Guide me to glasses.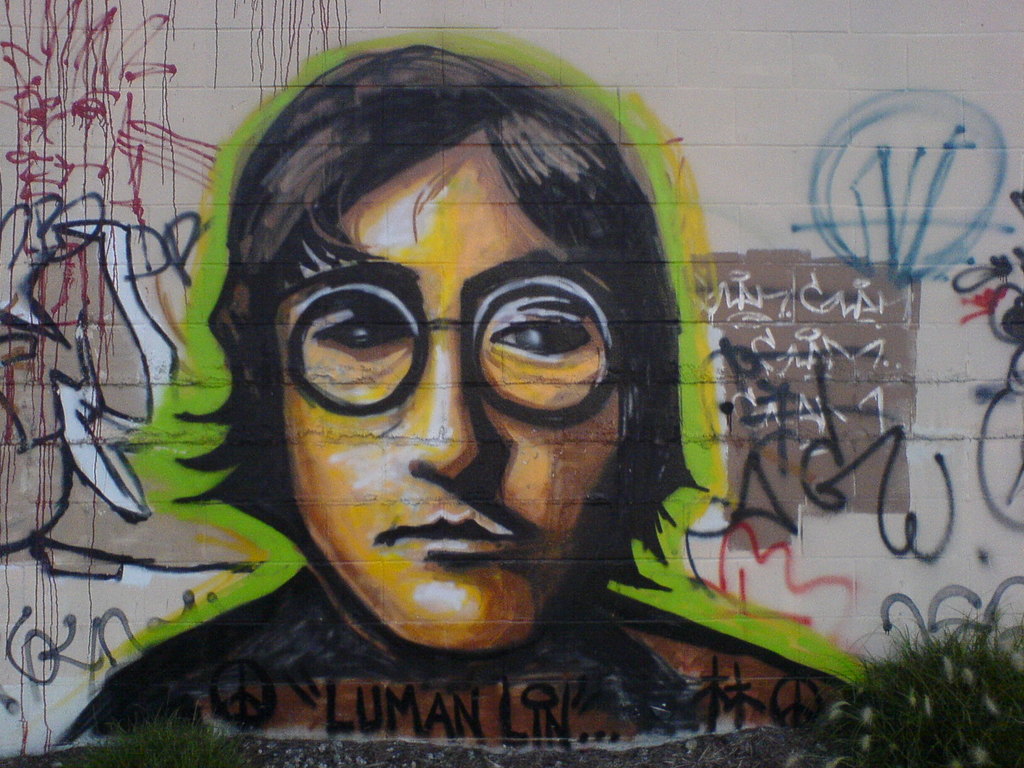
Guidance: x1=281 y1=265 x2=644 y2=436.
